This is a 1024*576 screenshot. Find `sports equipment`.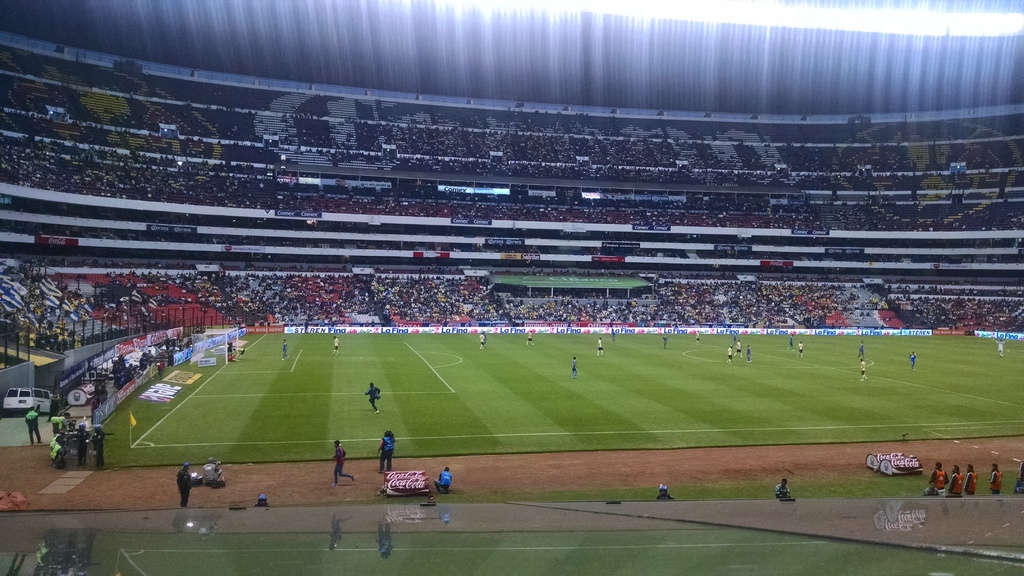
Bounding box: [x1=328, y1=480, x2=337, y2=488].
